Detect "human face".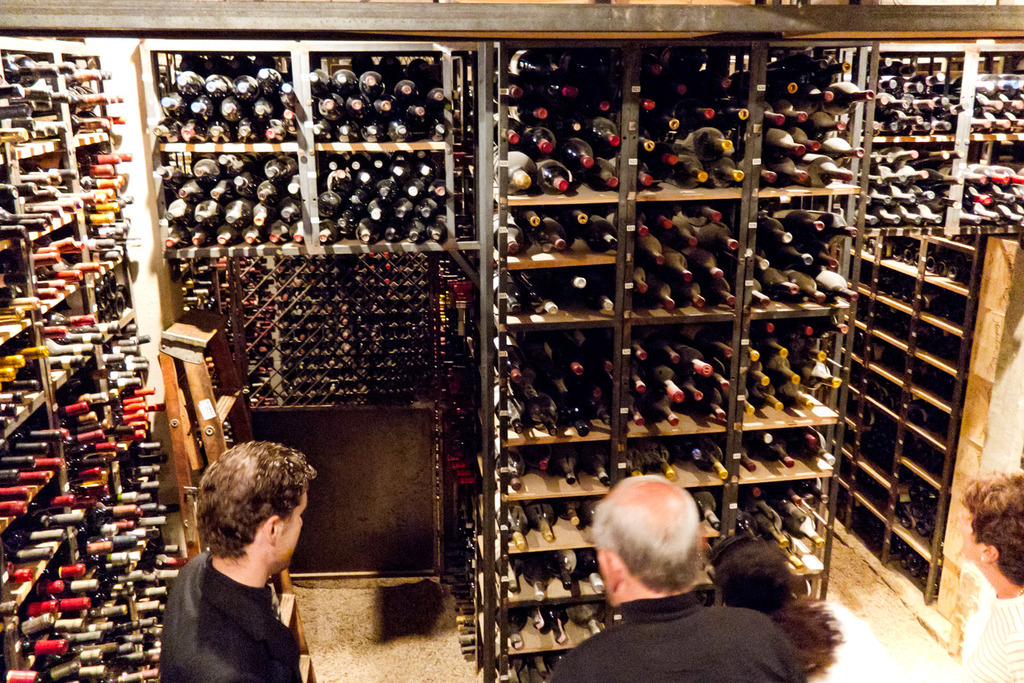
Detected at [x1=275, y1=490, x2=314, y2=572].
